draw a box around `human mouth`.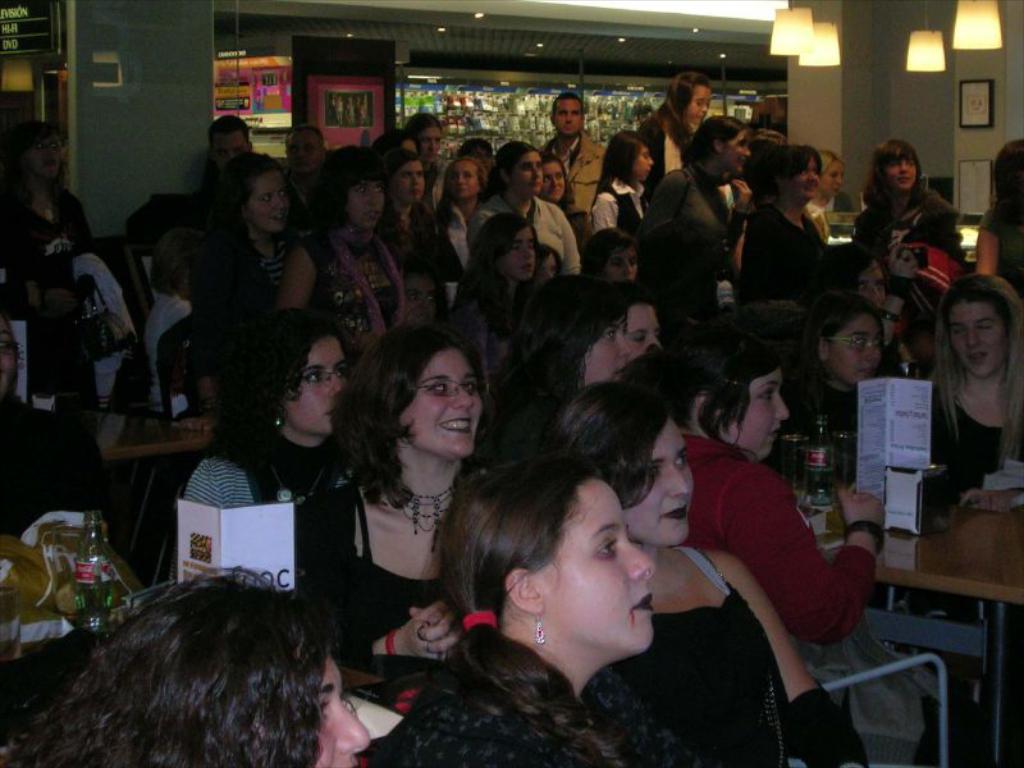
bbox(660, 503, 689, 527).
